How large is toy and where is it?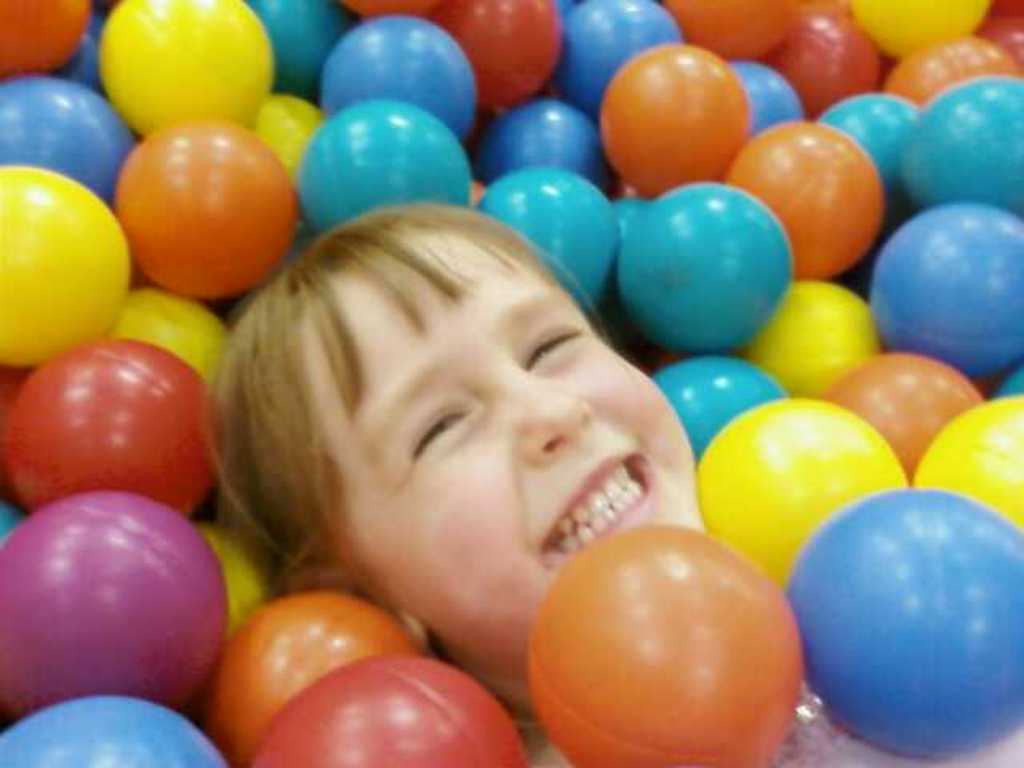
Bounding box: 526 525 803 766.
